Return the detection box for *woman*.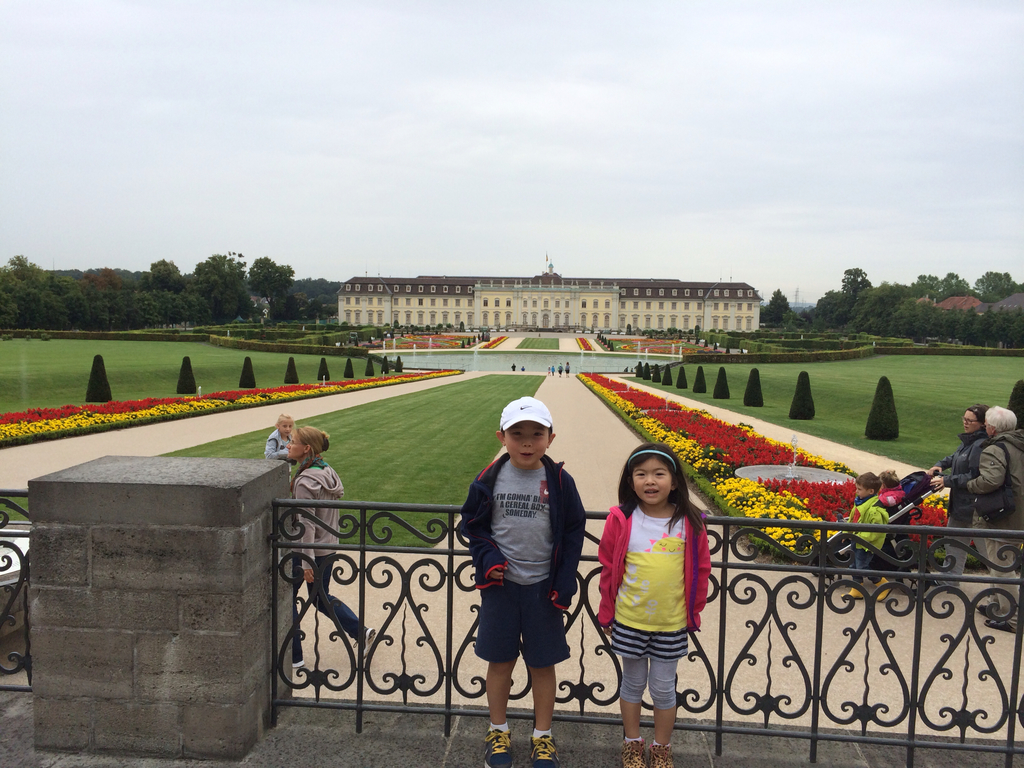
(918, 392, 987, 563).
